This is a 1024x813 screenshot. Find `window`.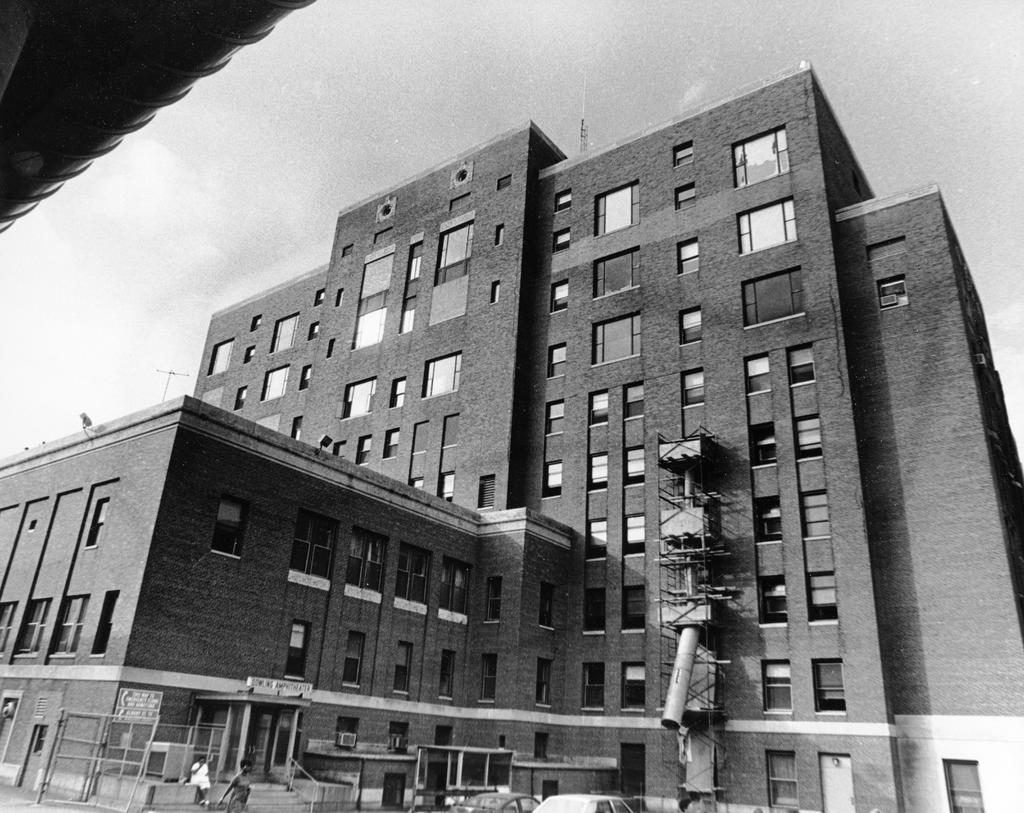
Bounding box: x1=732, y1=198, x2=798, y2=255.
